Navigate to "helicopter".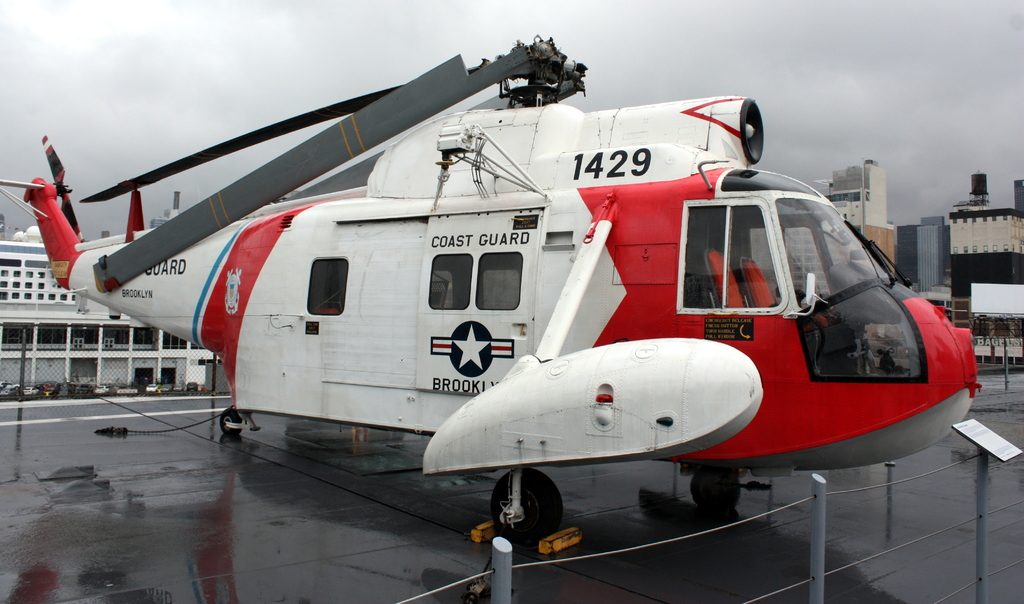
Navigation target: pyautogui.locateOnScreen(55, 42, 1005, 546).
